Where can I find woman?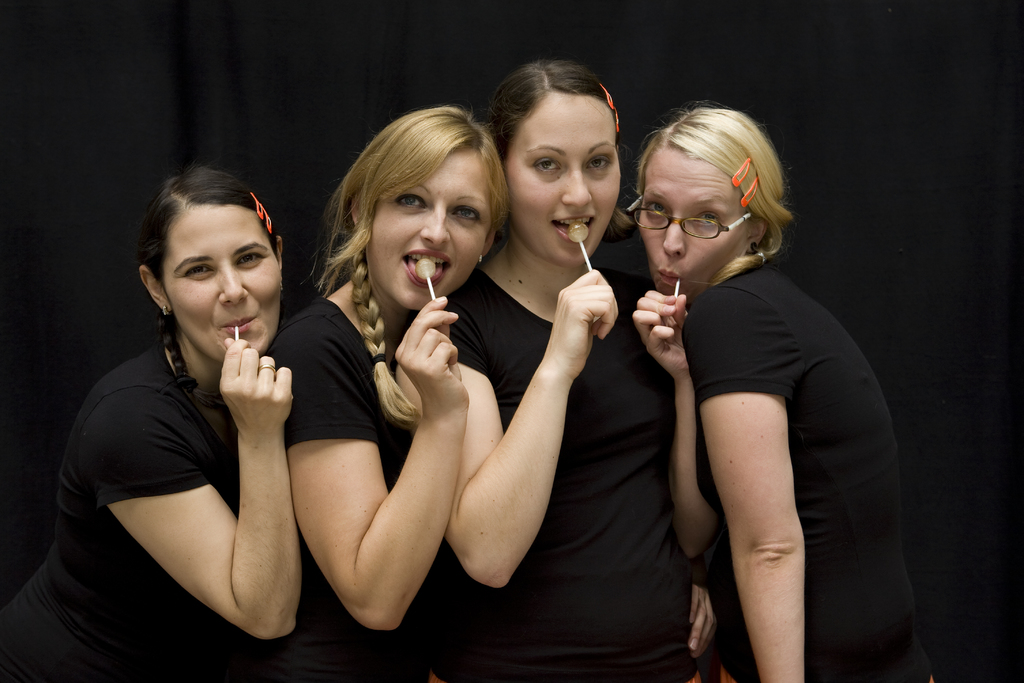
You can find it at 0/165/304/682.
